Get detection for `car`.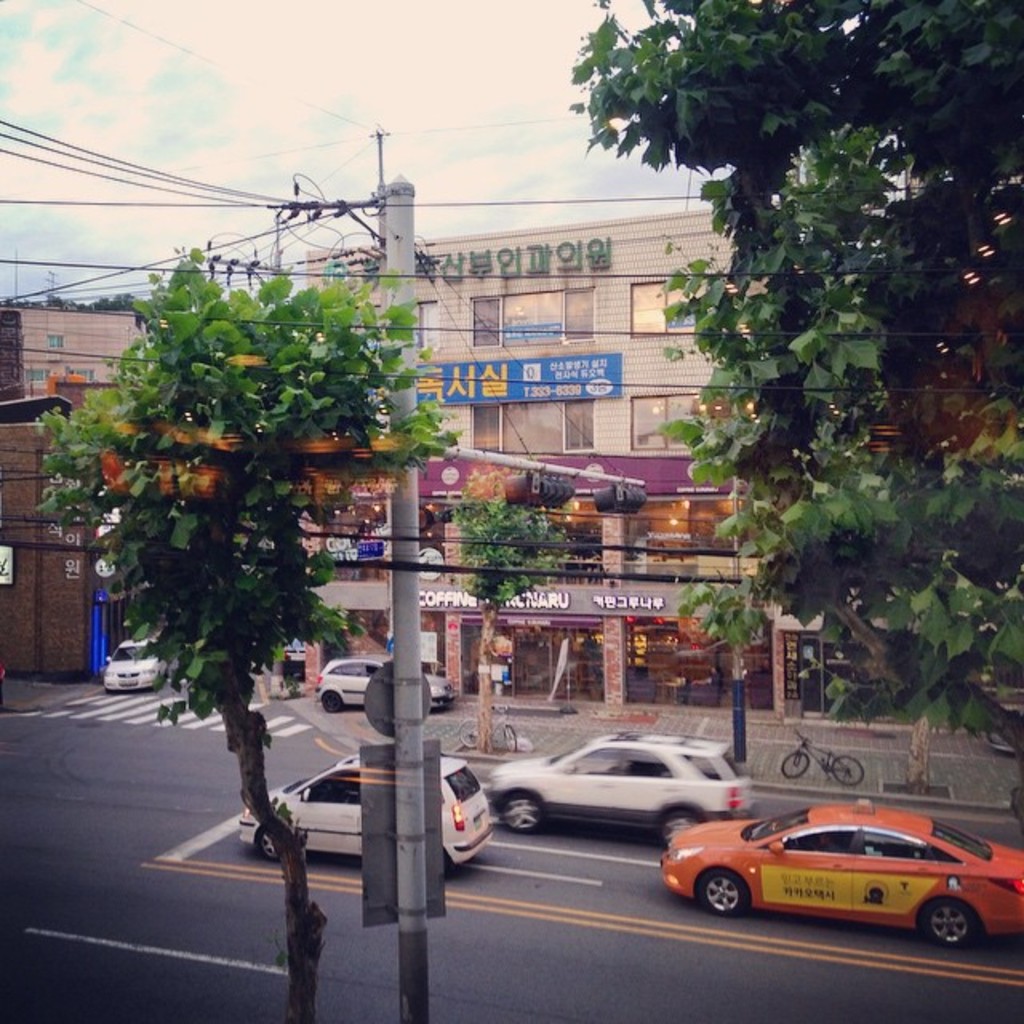
Detection: 480,734,757,845.
